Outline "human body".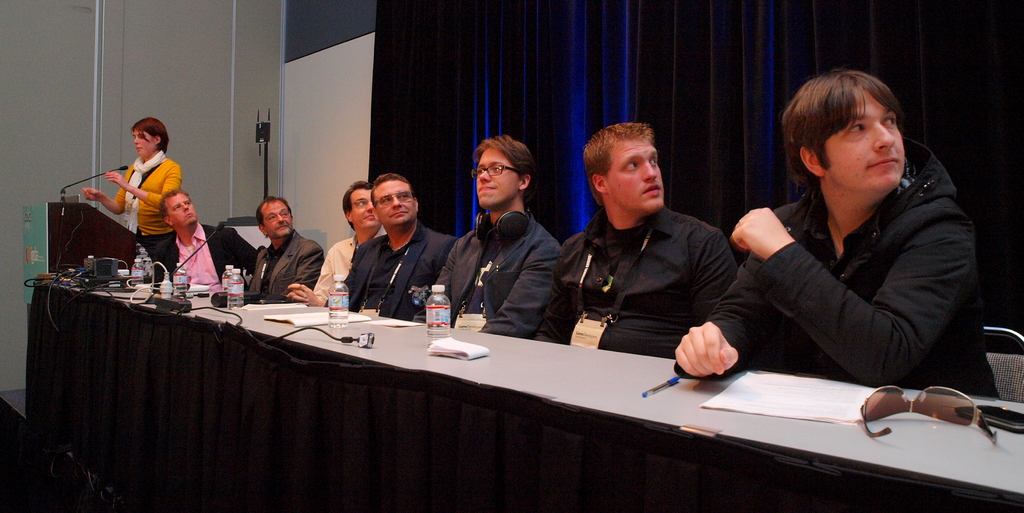
Outline: [429,205,566,335].
